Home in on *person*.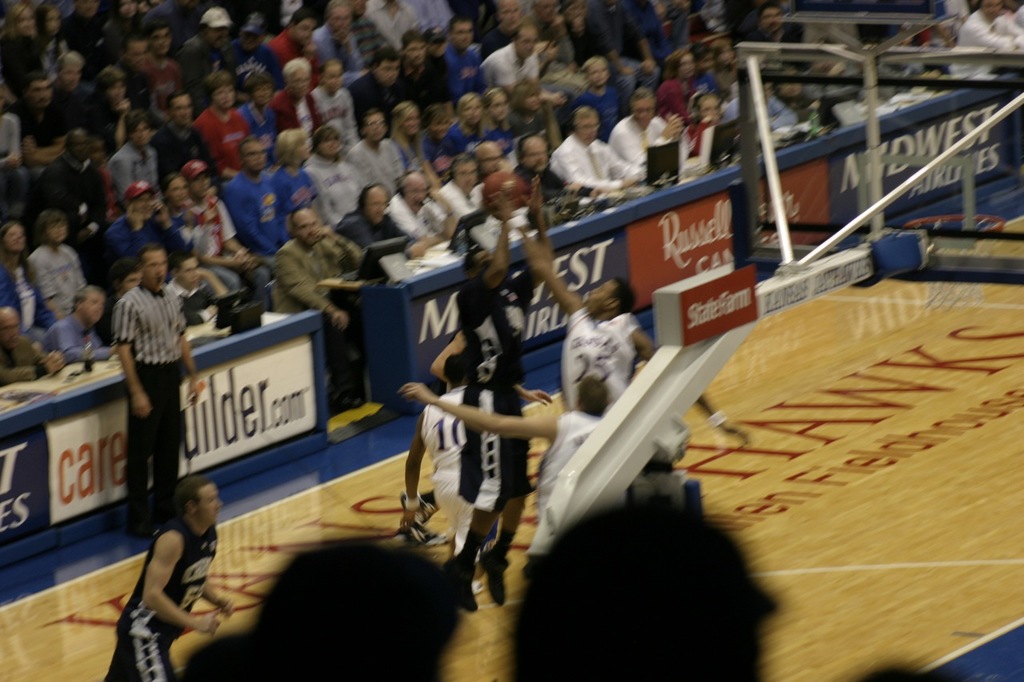
Homed in at {"x1": 63, "y1": 130, "x2": 110, "y2": 220}.
